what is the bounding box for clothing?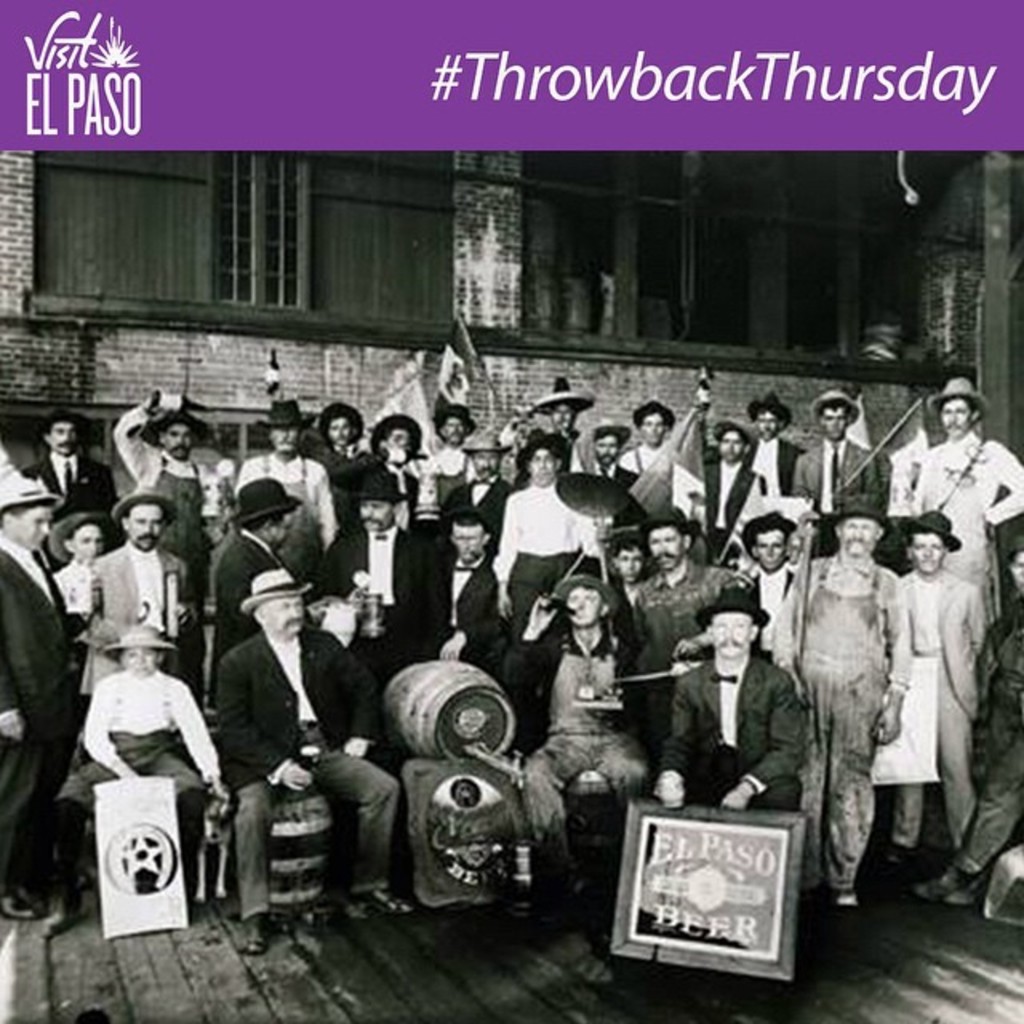
detection(98, 538, 178, 672).
